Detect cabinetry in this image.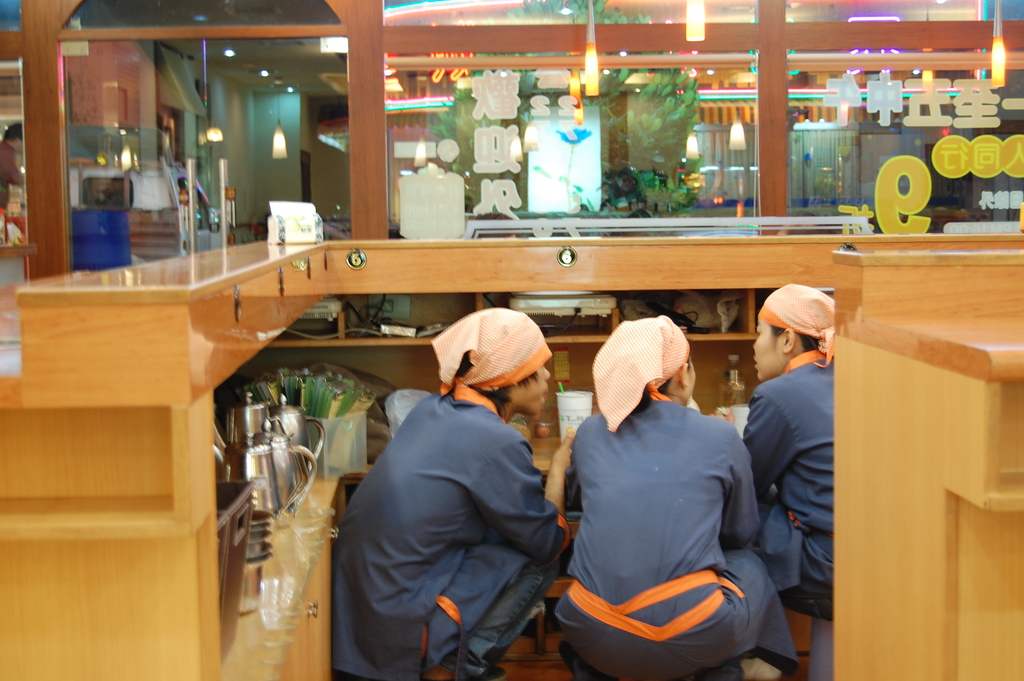
Detection: x1=17, y1=226, x2=260, y2=680.
